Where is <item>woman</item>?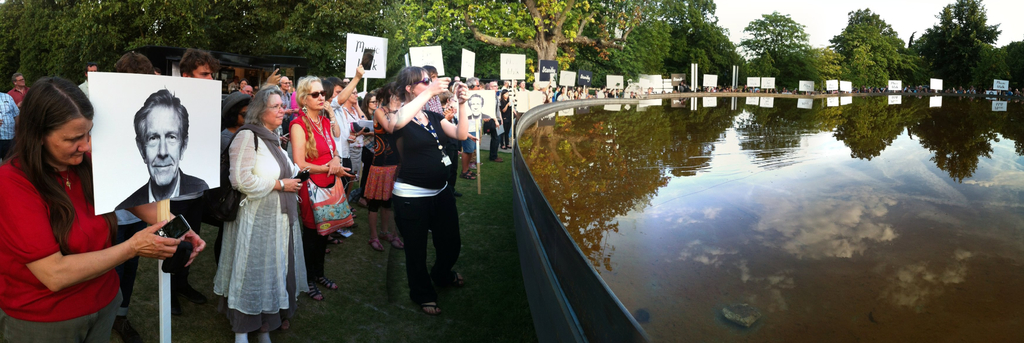
bbox(286, 74, 358, 299).
